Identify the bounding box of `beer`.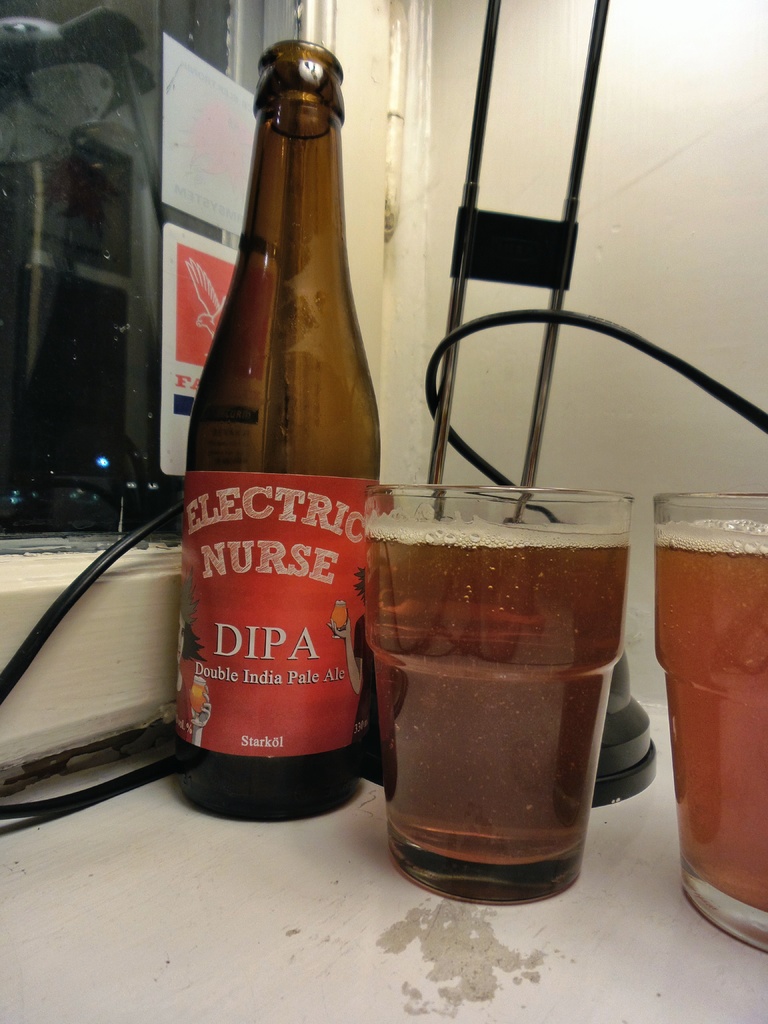
[left=353, top=505, right=621, bottom=881].
